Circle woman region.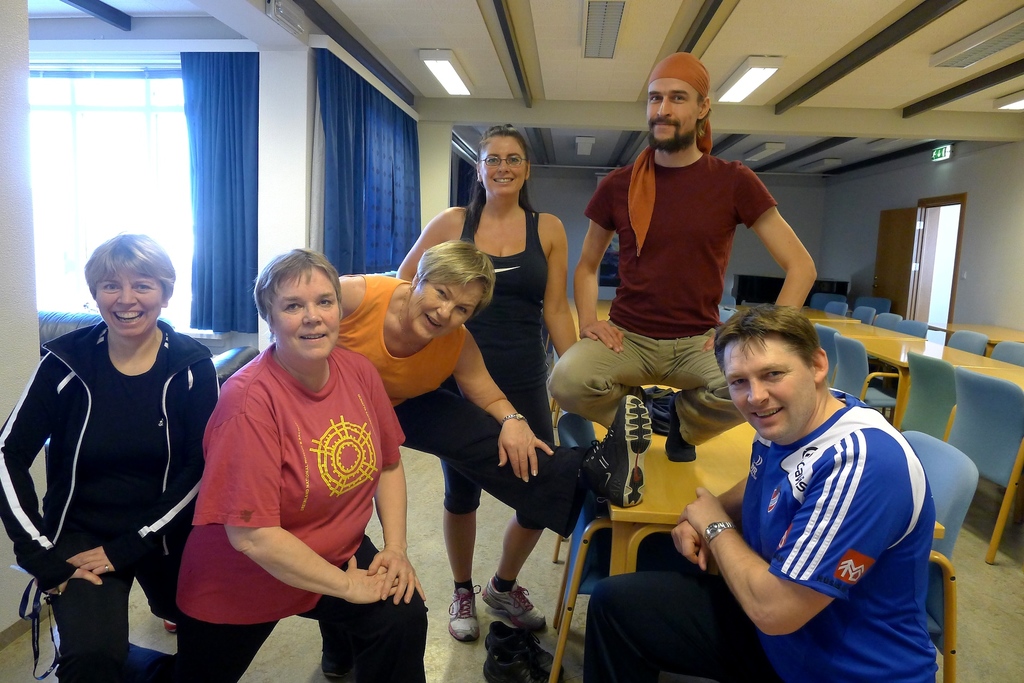
Region: 228/242/664/541.
